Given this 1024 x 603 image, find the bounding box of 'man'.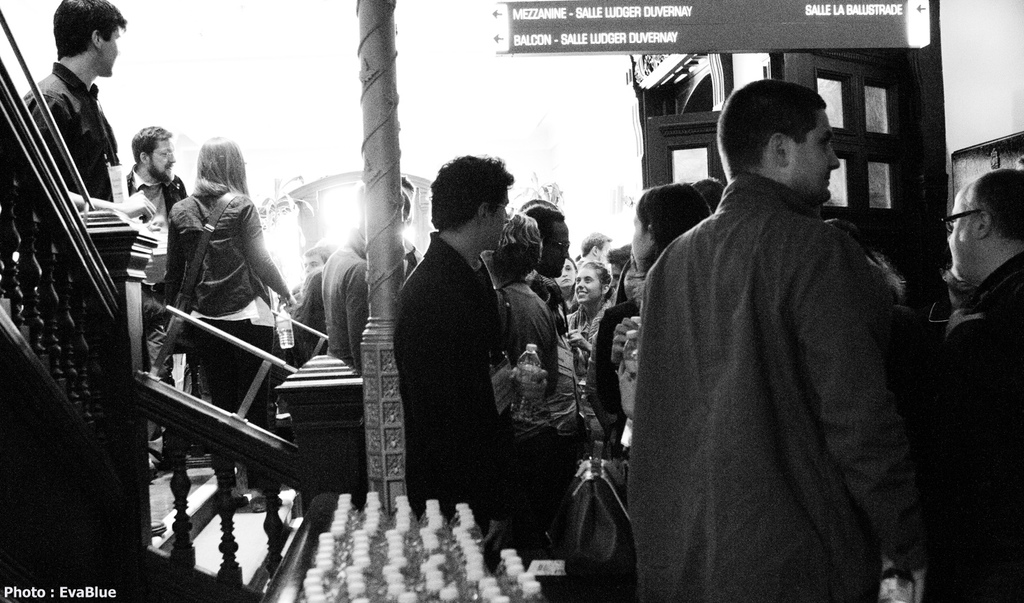
{"x1": 567, "y1": 227, "x2": 615, "y2": 266}.
